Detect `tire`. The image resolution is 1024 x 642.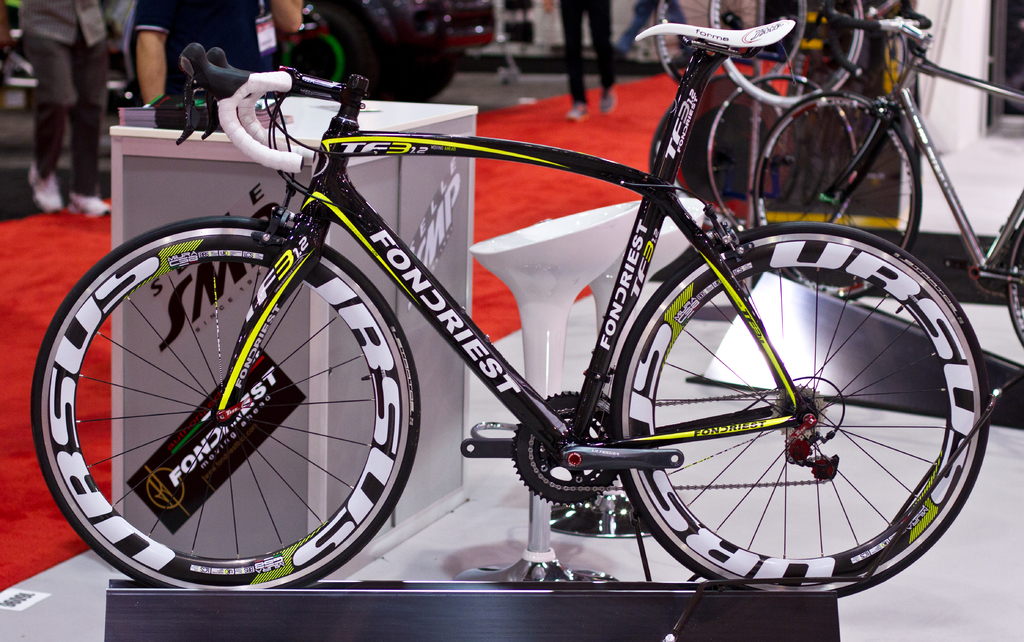
x1=651, y1=0, x2=807, y2=85.
